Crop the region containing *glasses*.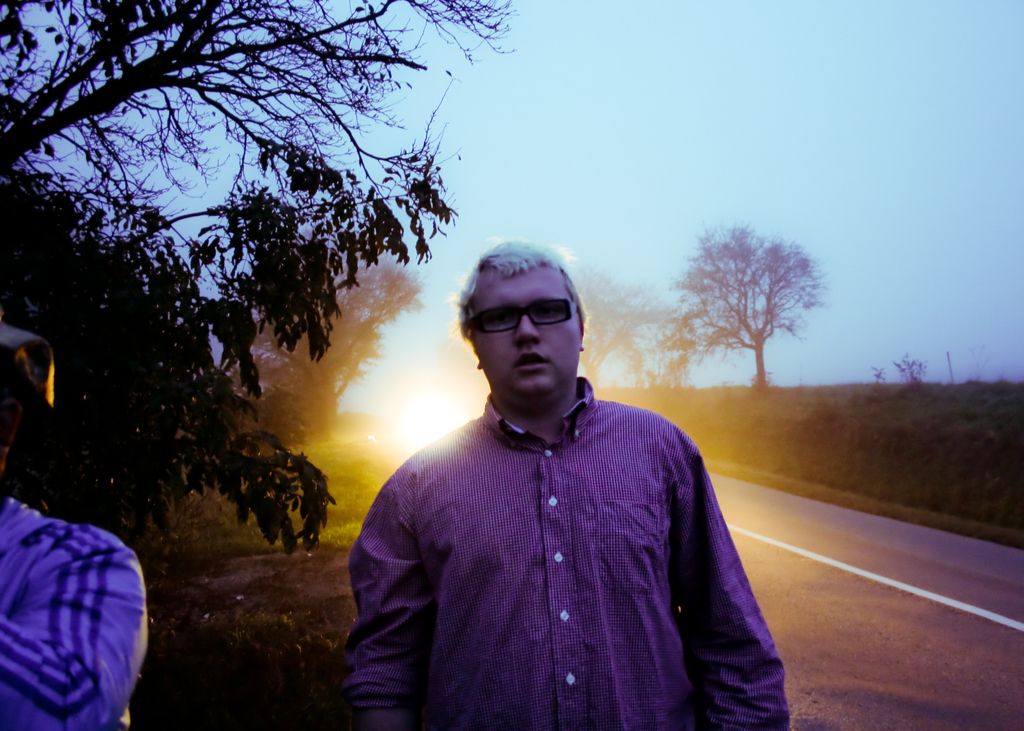
Crop region: left=463, top=296, right=593, bottom=334.
